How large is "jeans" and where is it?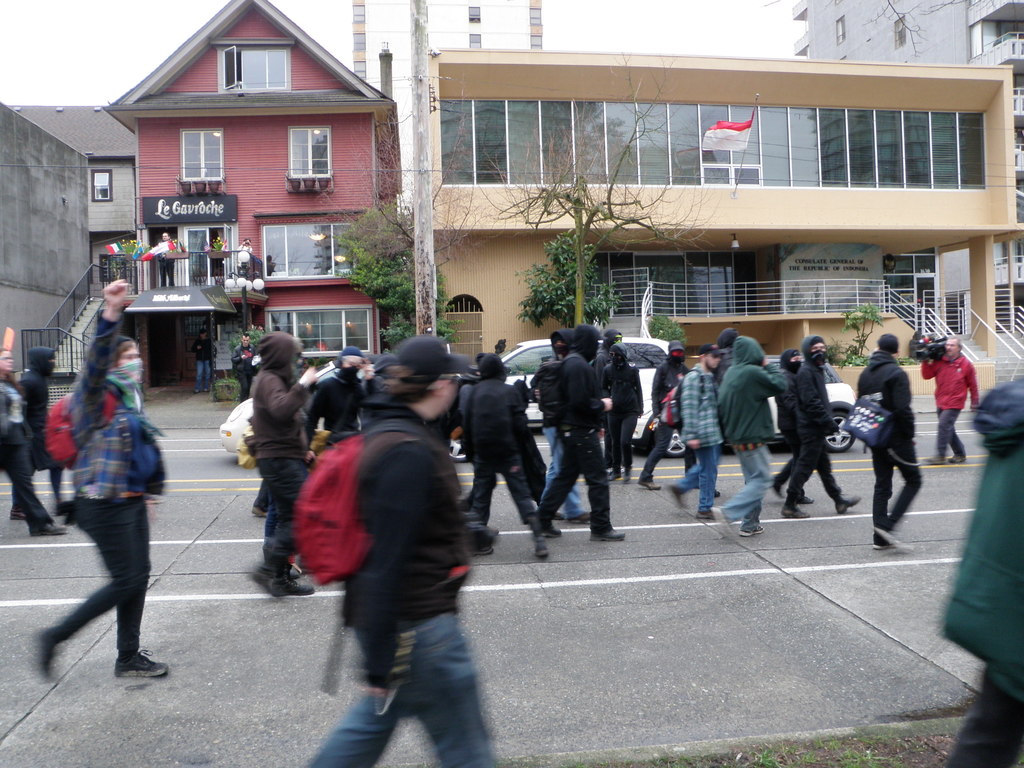
Bounding box: (left=48, top=499, right=134, bottom=653).
